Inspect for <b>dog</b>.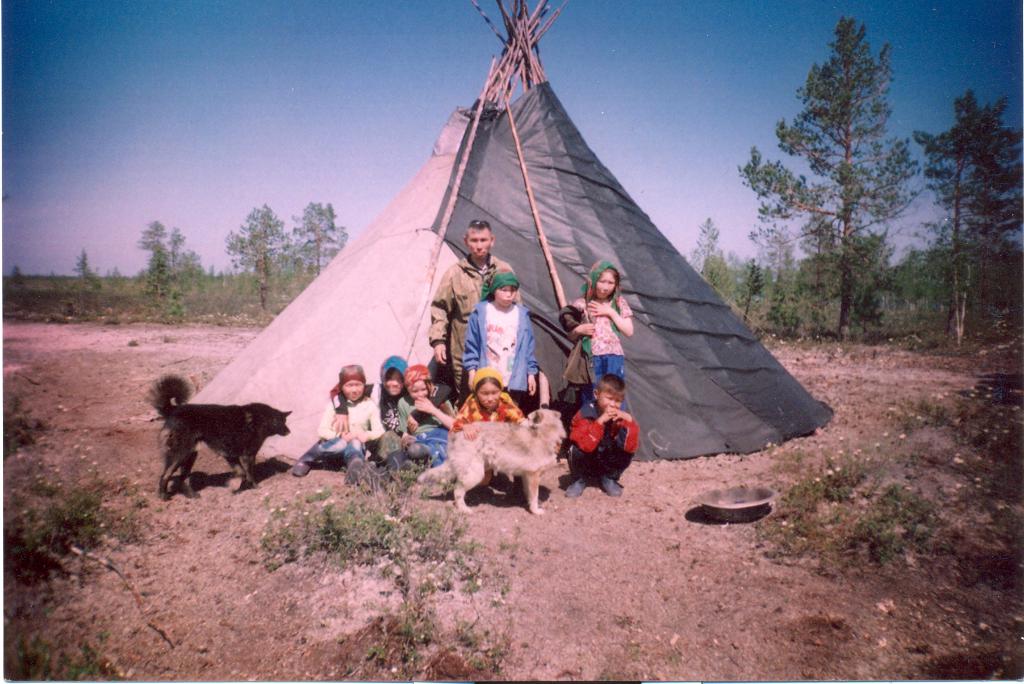
Inspection: l=147, t=375, r=289, b=504.
